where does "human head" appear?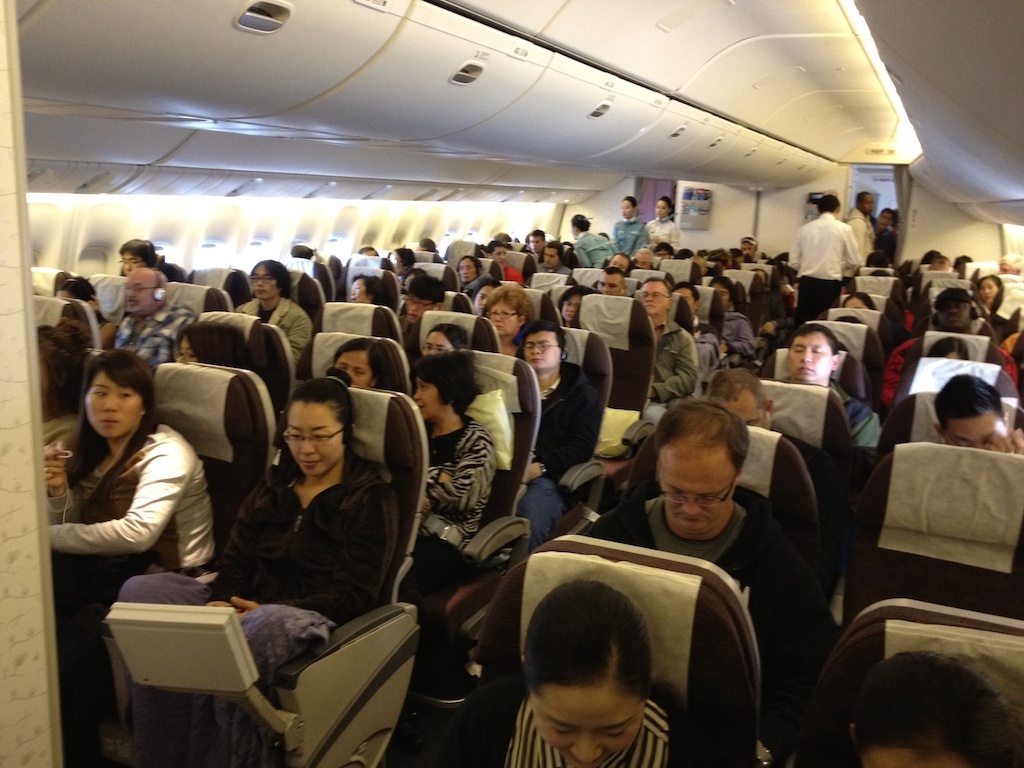
Appears at (331, 337, 391, 388).
